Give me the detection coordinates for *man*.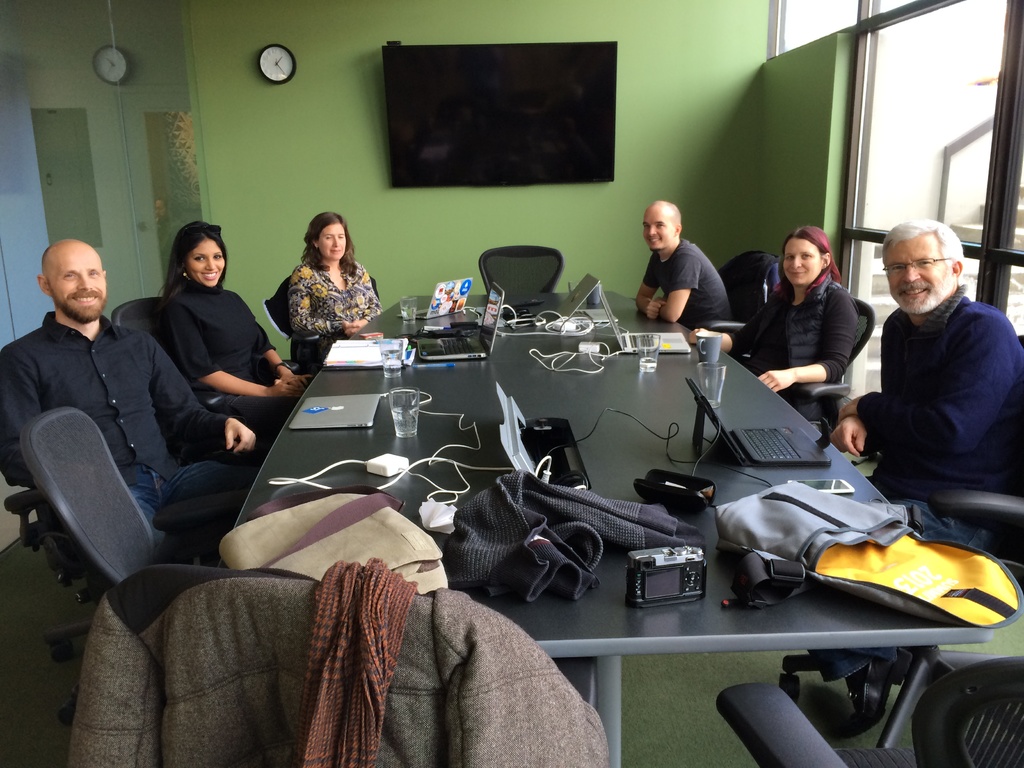
(left=839, top=189, right=1023, bottom=581).
